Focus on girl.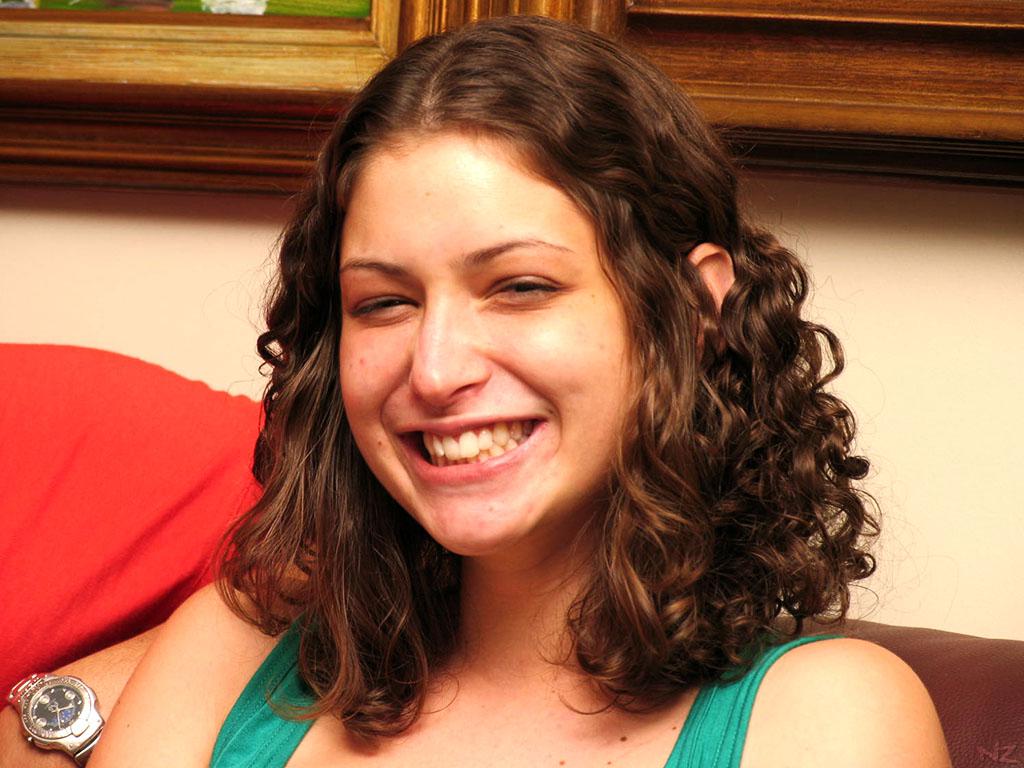
Focused at <bbox>79, 2, 950, 767</bbox>.
